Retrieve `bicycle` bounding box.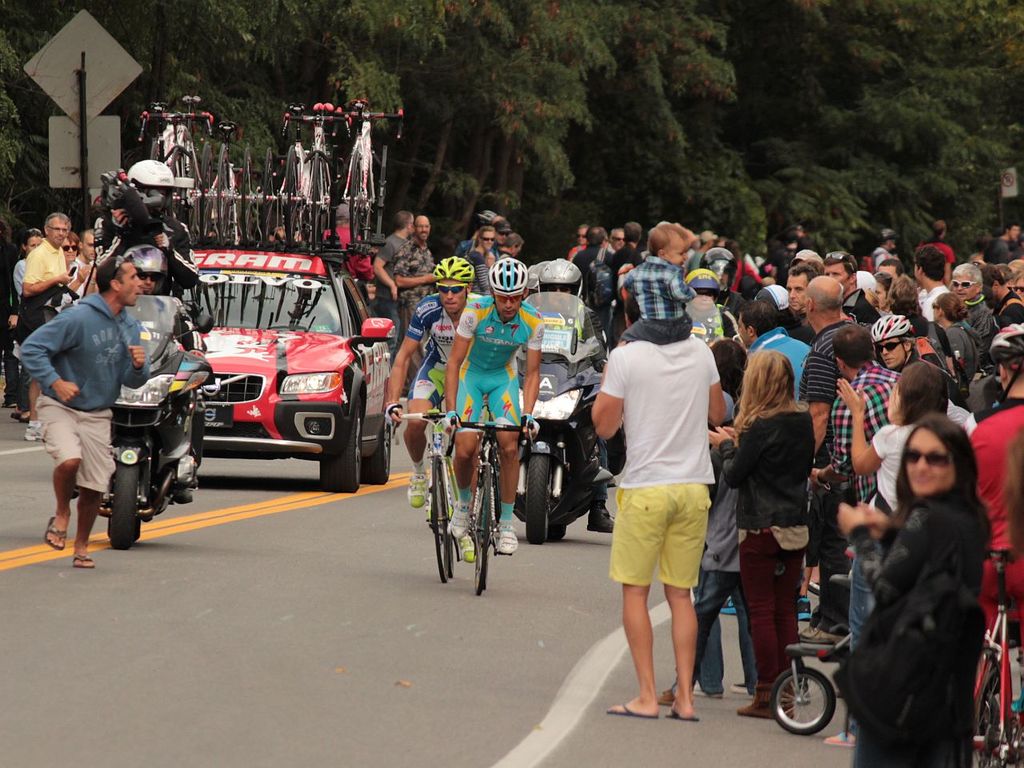
Bounding box: (left=235, top=143, right=254, bottom=242).
